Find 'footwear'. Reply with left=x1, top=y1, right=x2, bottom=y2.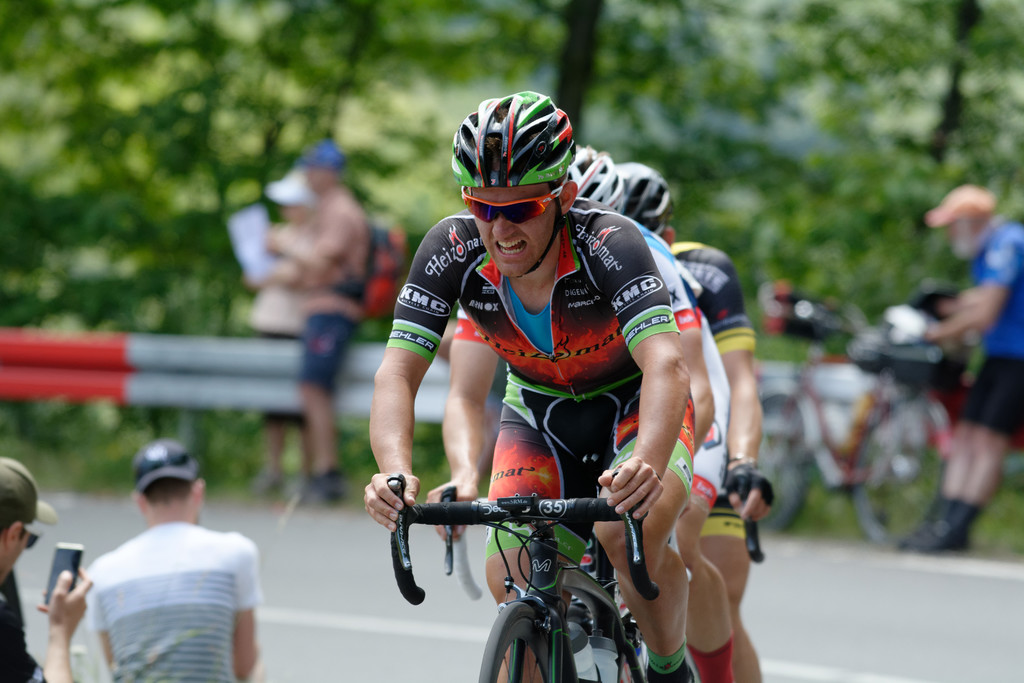
left=906, top=497, right=985, bottom=556.
